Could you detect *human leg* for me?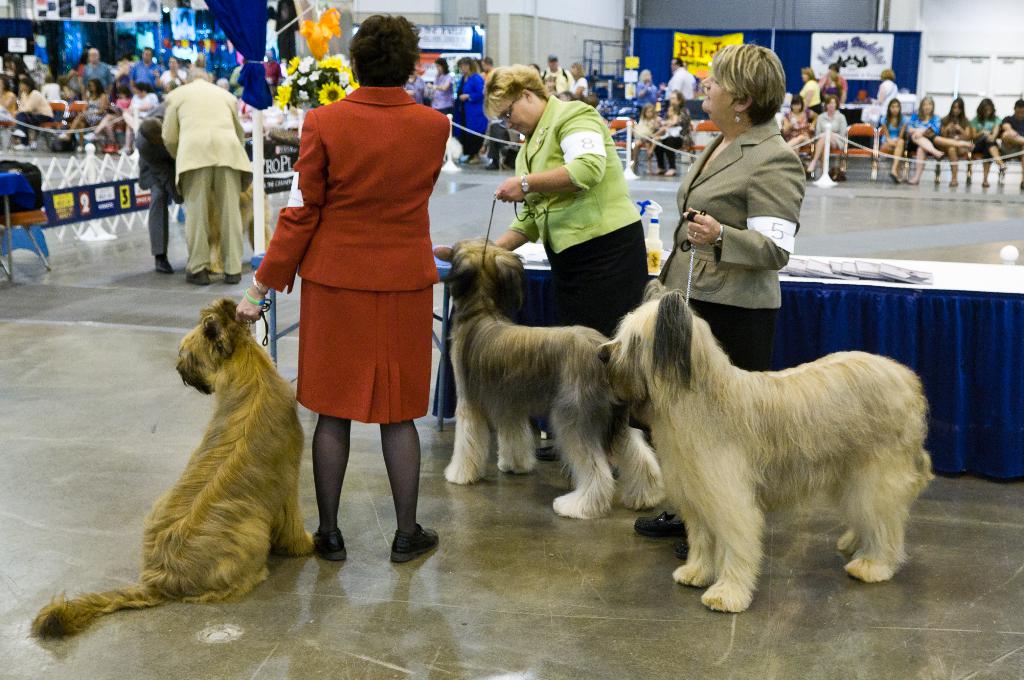
Detection result: 932,135,968,147.
